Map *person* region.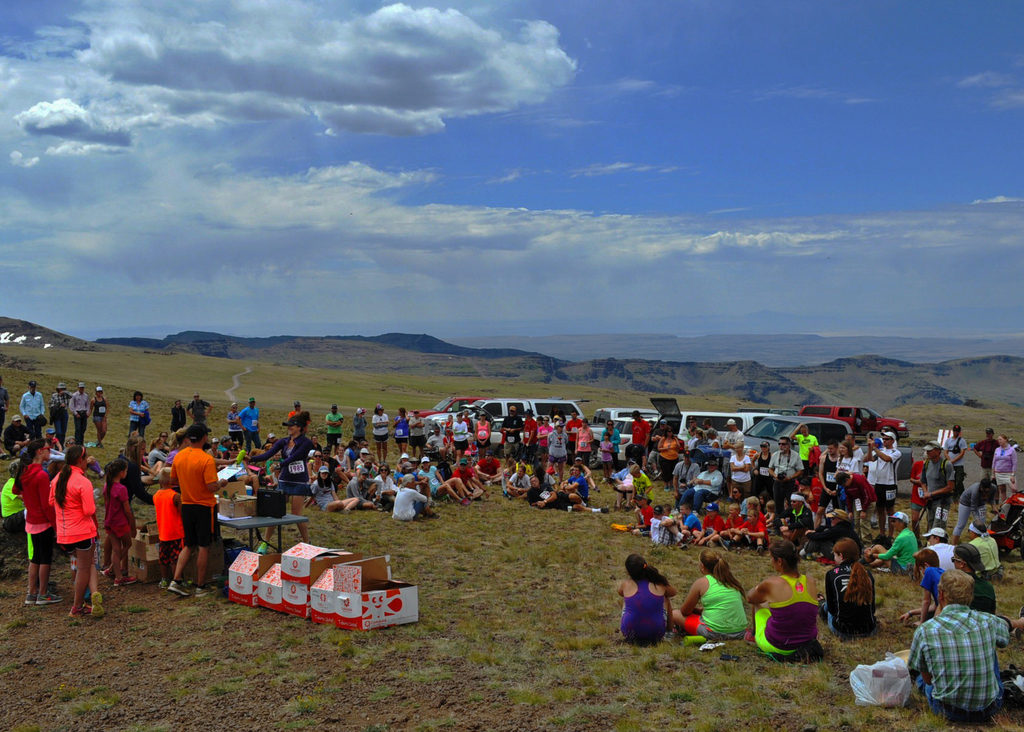
Mapped to <bbox>931, 542, 1013, 611</bbox>.
